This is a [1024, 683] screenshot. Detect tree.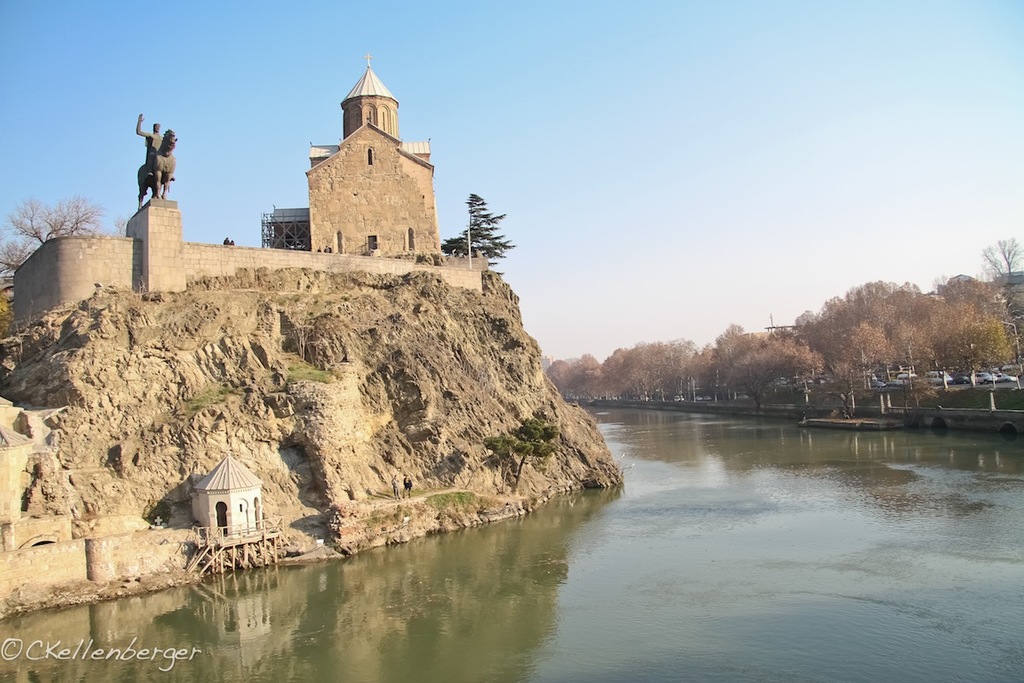
BBox(753, 320, 816, 408).
